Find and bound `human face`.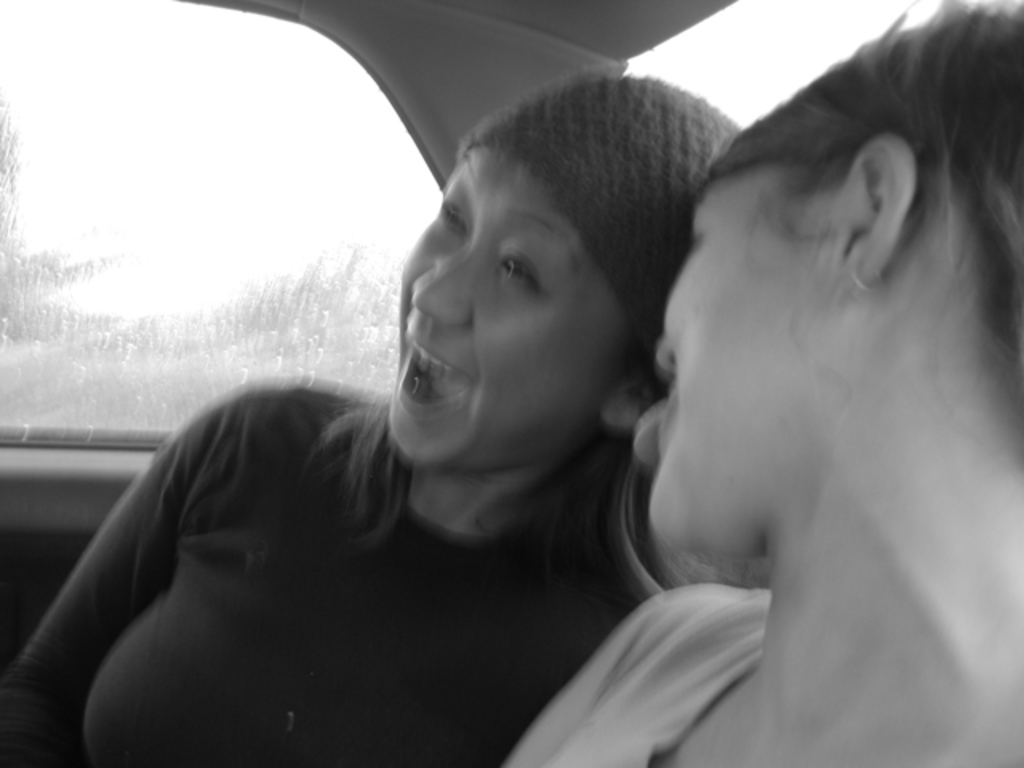
Bound: [x1=382, y1=141, x2=632, y2=459].
